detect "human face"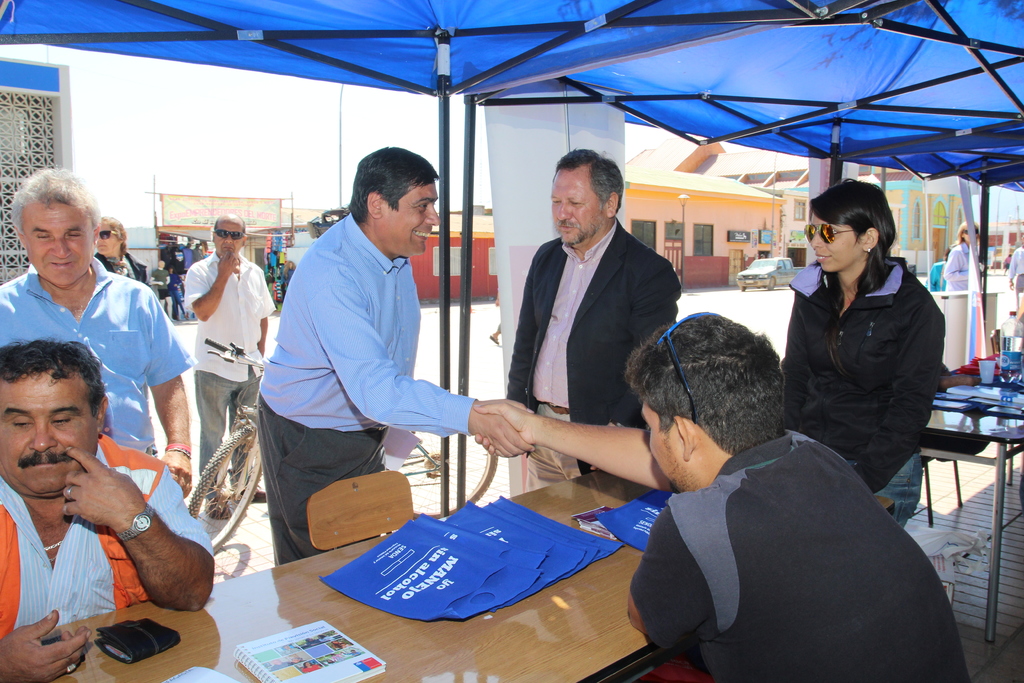
639,399,687,490
